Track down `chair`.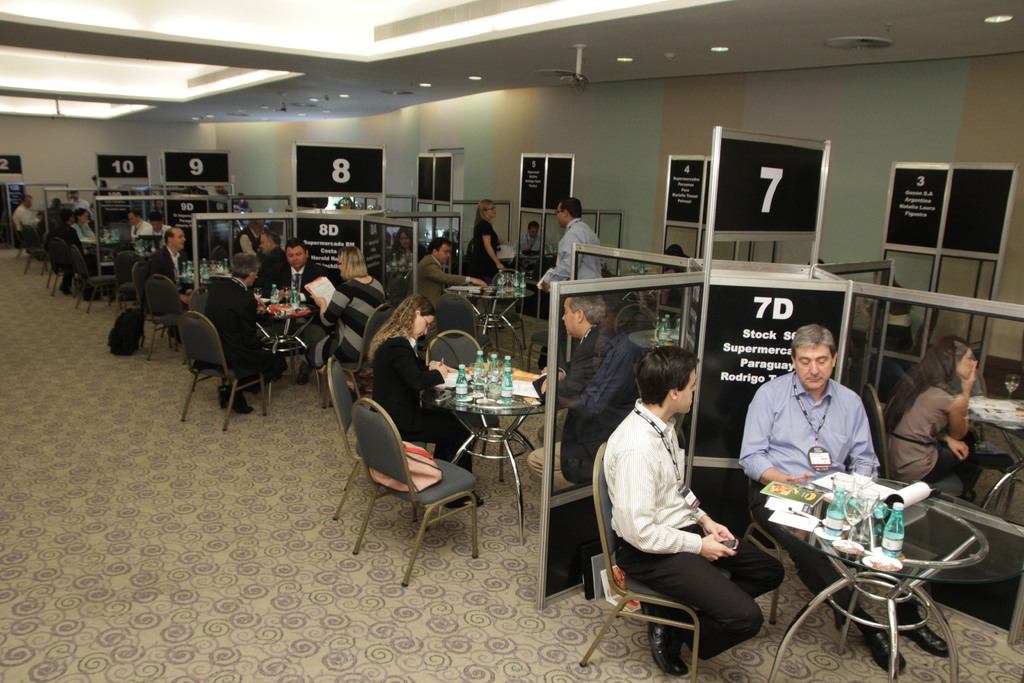
Tracked to region(429, 327, 500, 457).
